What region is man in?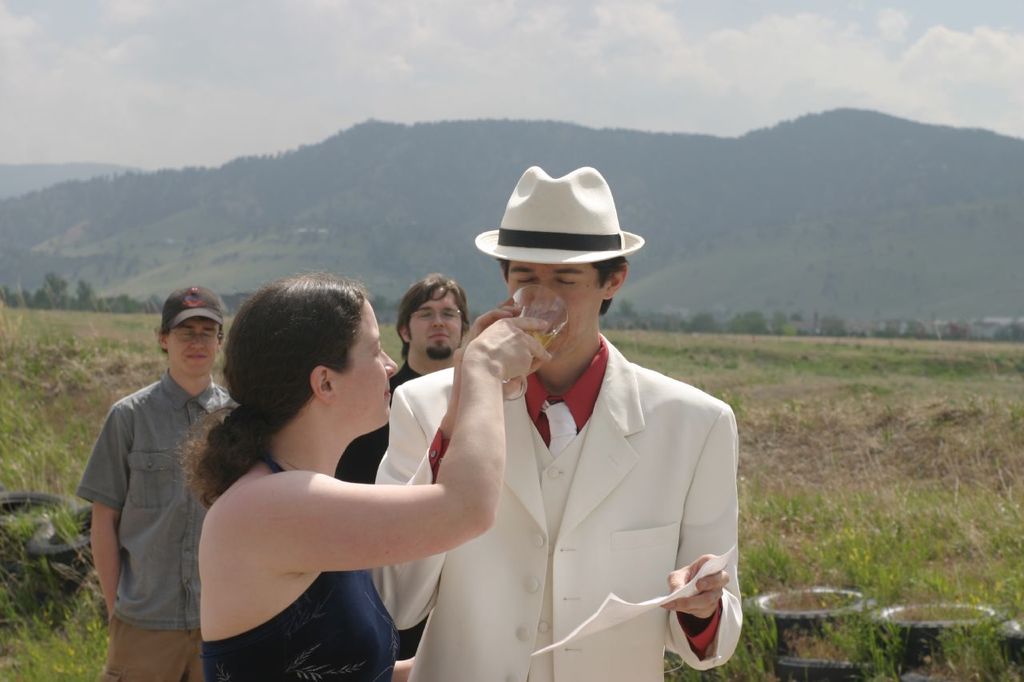
BBox(370, 181, 746, 681).
